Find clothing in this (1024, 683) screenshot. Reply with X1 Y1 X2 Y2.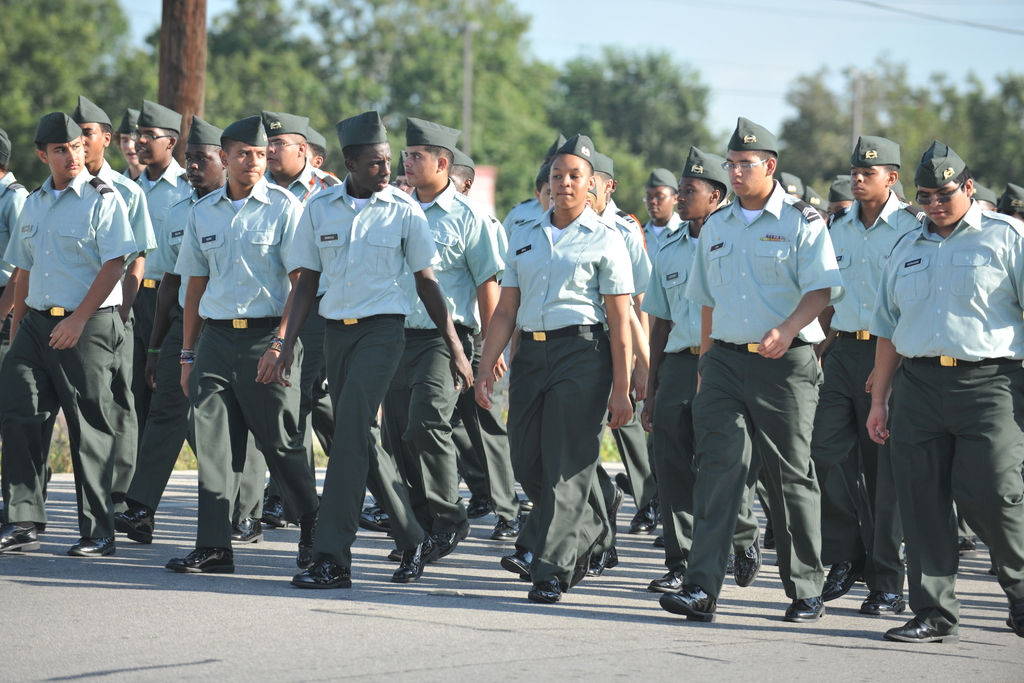
260 170 331 460.
